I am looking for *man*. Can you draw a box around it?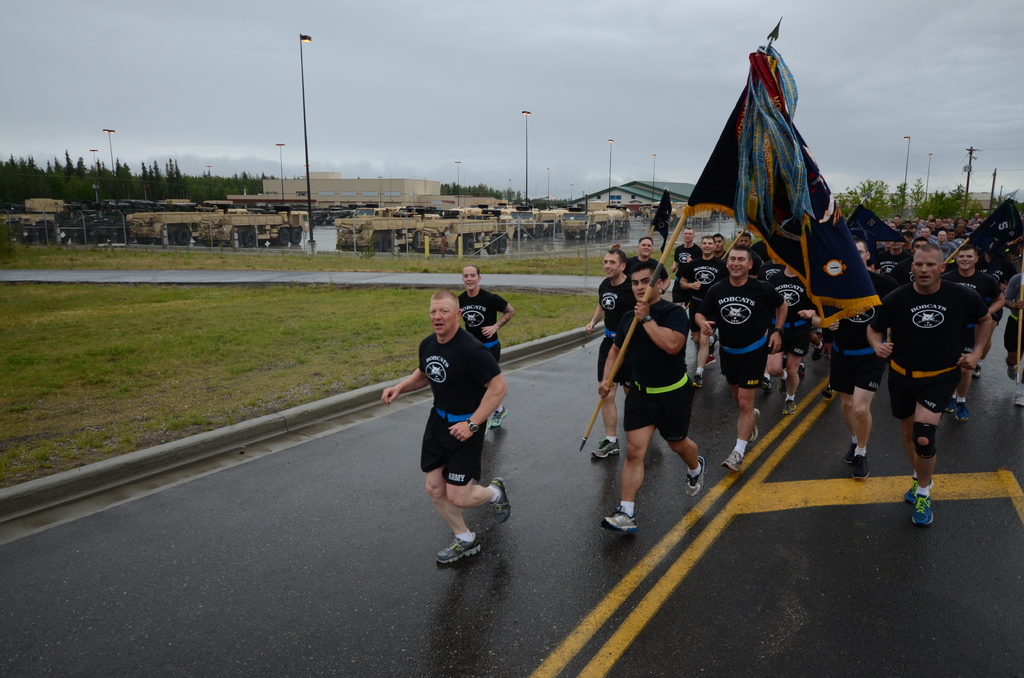
Sure, the bounding box is box(613, 243, 668, 295).
